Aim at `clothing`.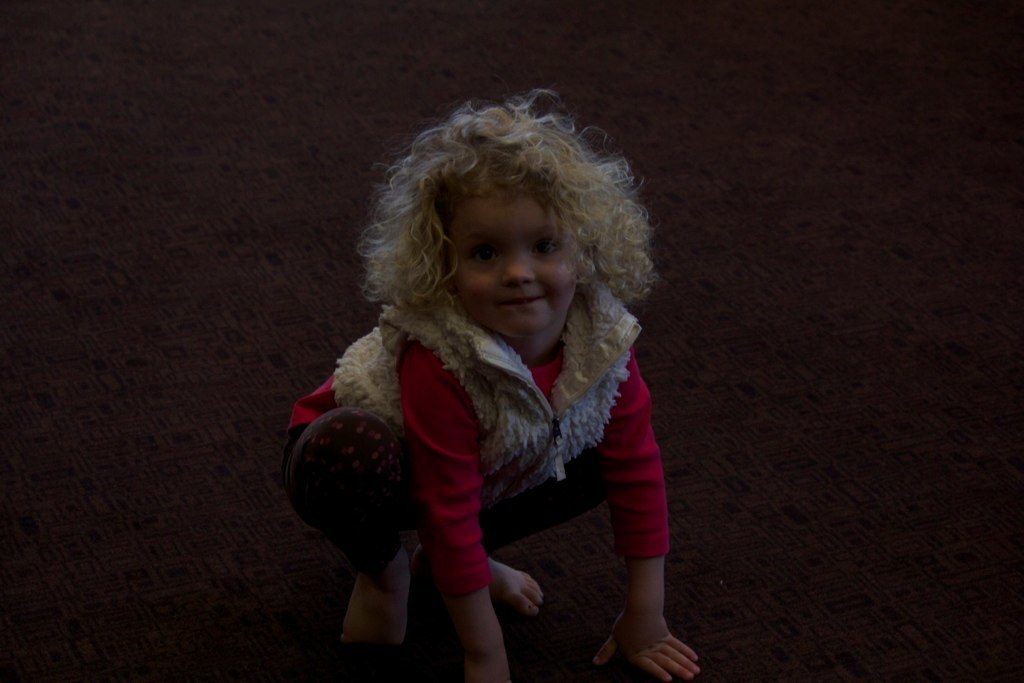
Aimed at x1=280, y1=229, x2=673, y2=647.
